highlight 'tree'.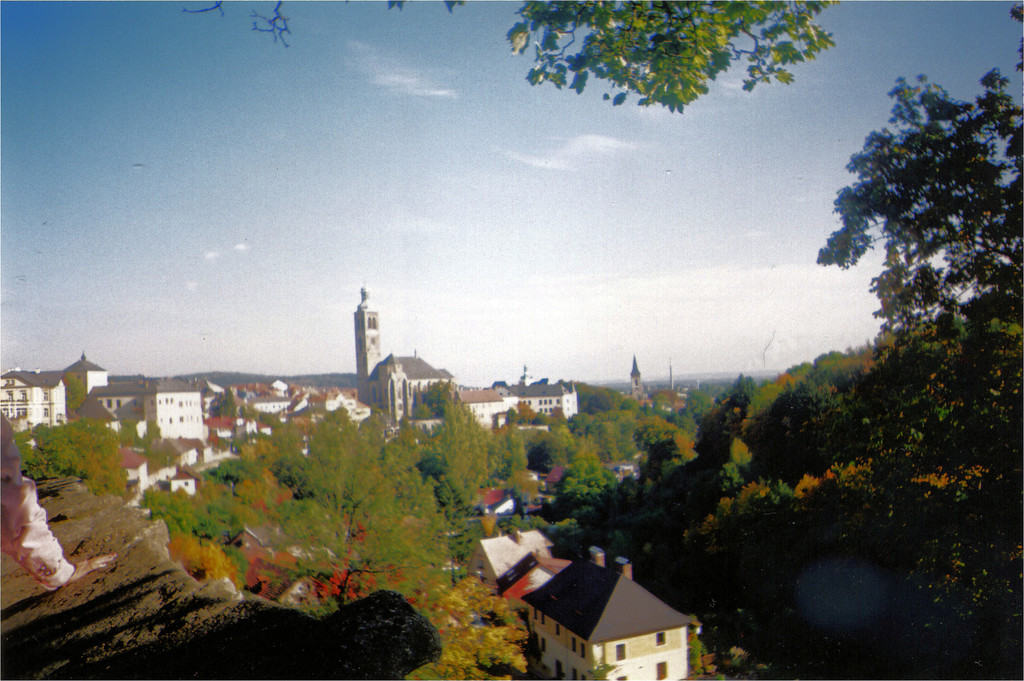
Highlighted region: box(10, 411, 134, 513).
